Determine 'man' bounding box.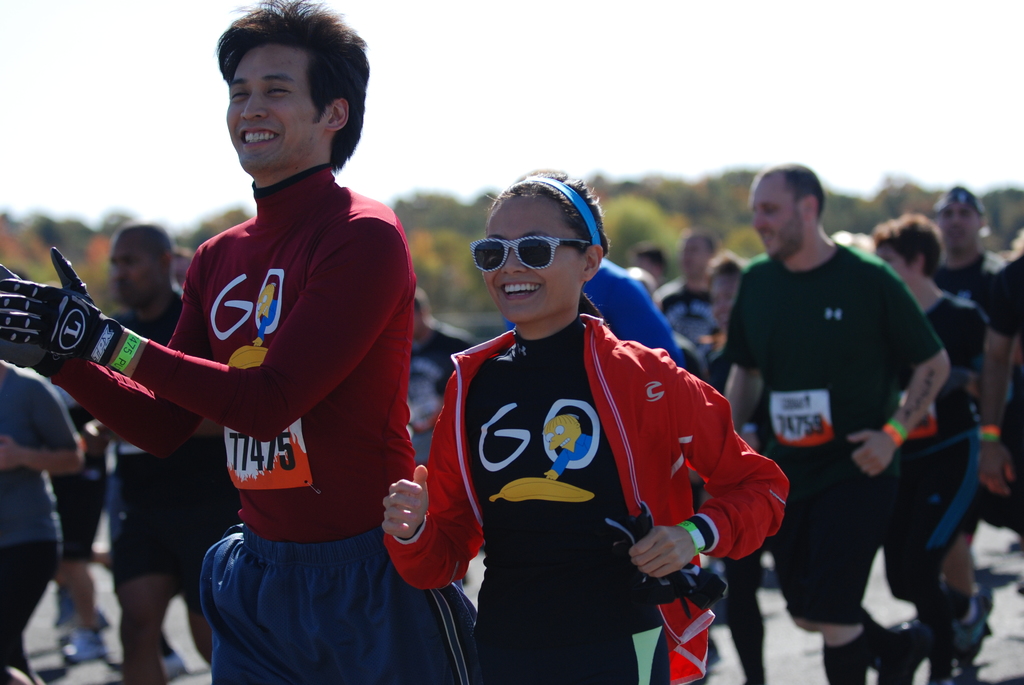
Determined: 717:166:958:649.
